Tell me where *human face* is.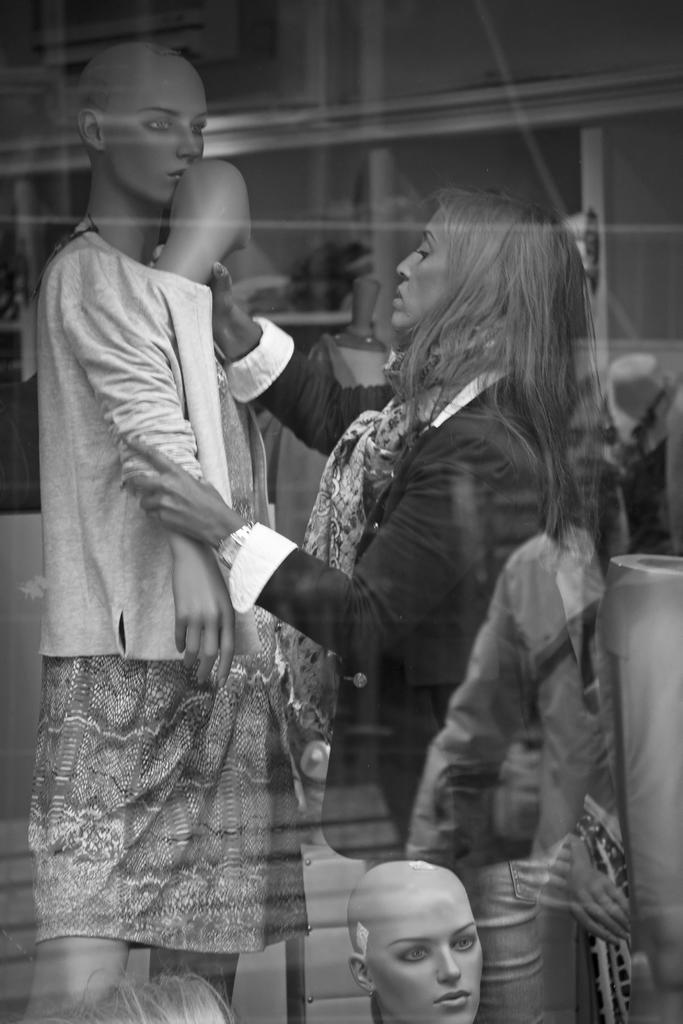
*human face* is at Rect(391, 207, 452, 323).
